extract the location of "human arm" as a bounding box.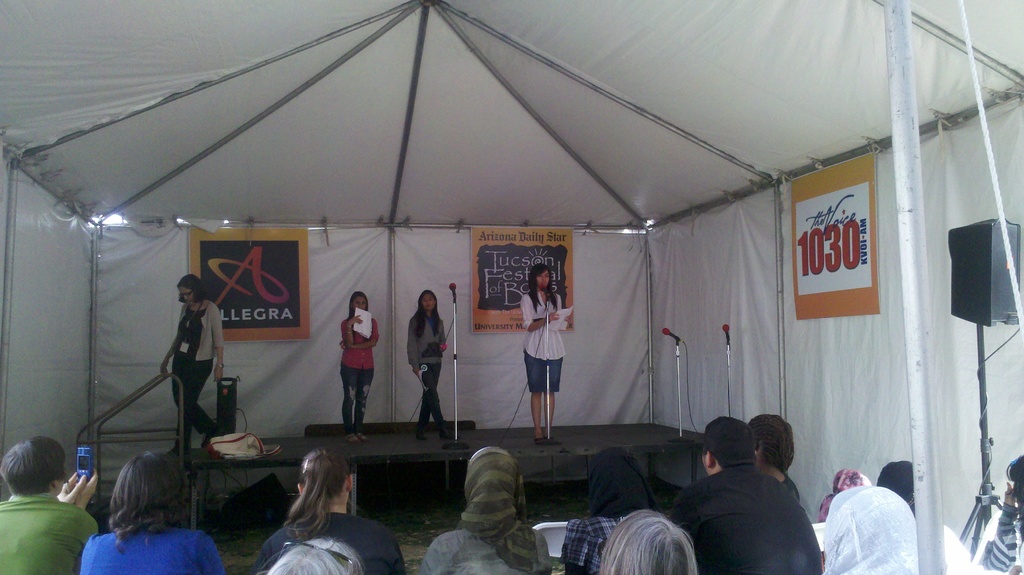
74/468/99/512.
